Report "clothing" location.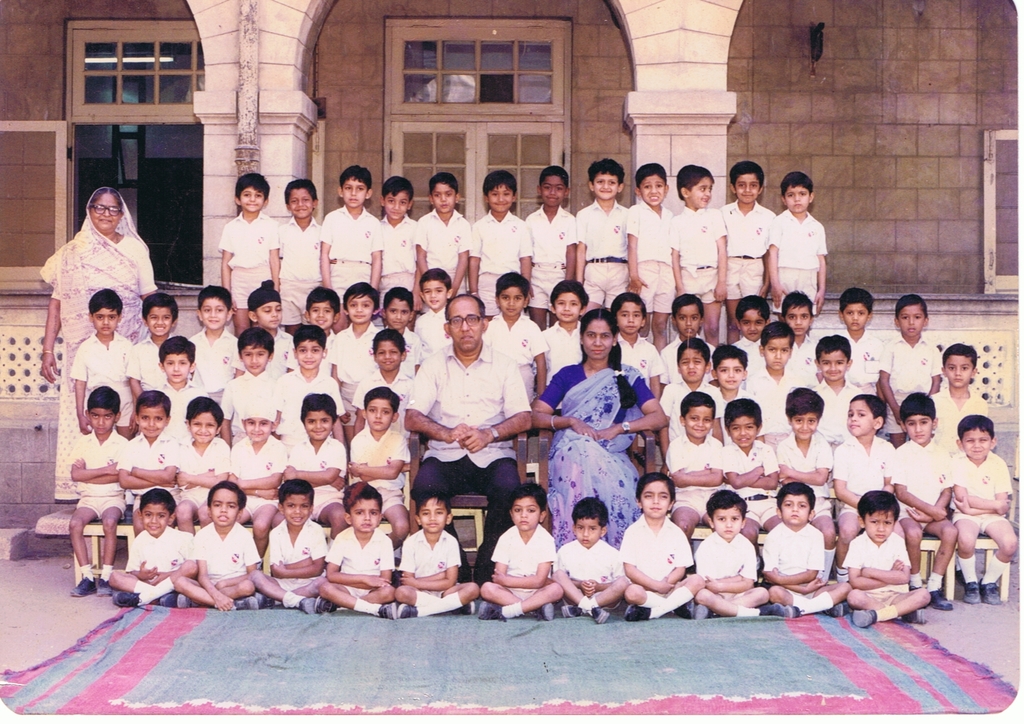
Report: rect(120, 437, 187, 501).
